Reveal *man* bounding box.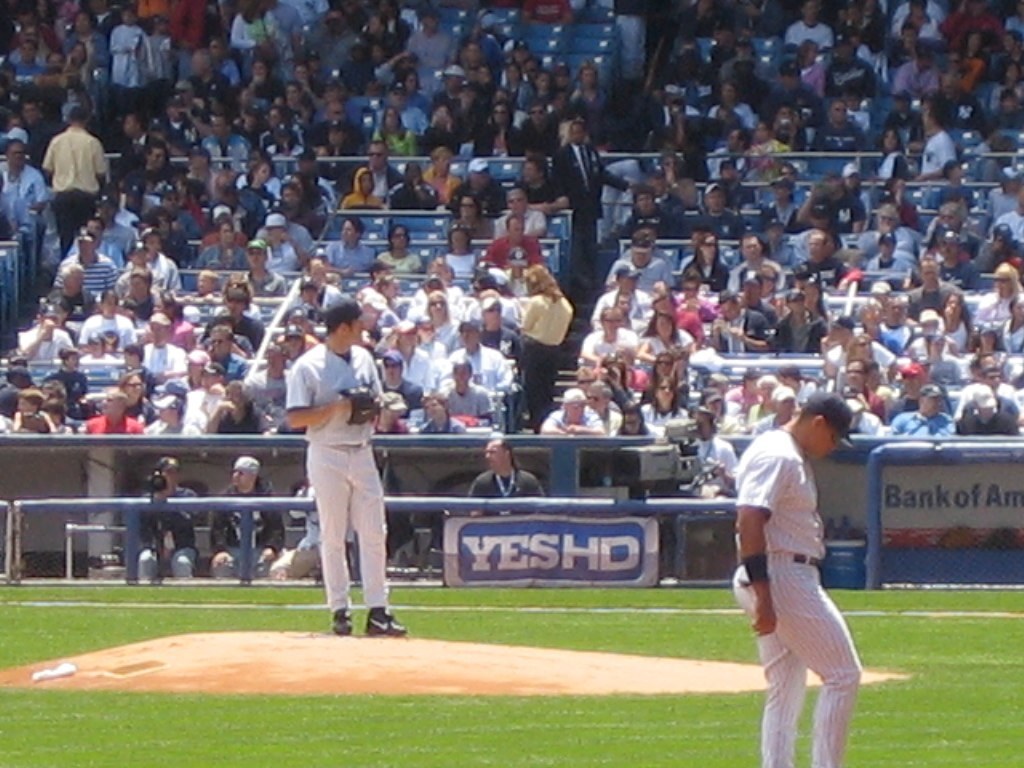
Revealed: bbox=(16, 306, 74, 362).
